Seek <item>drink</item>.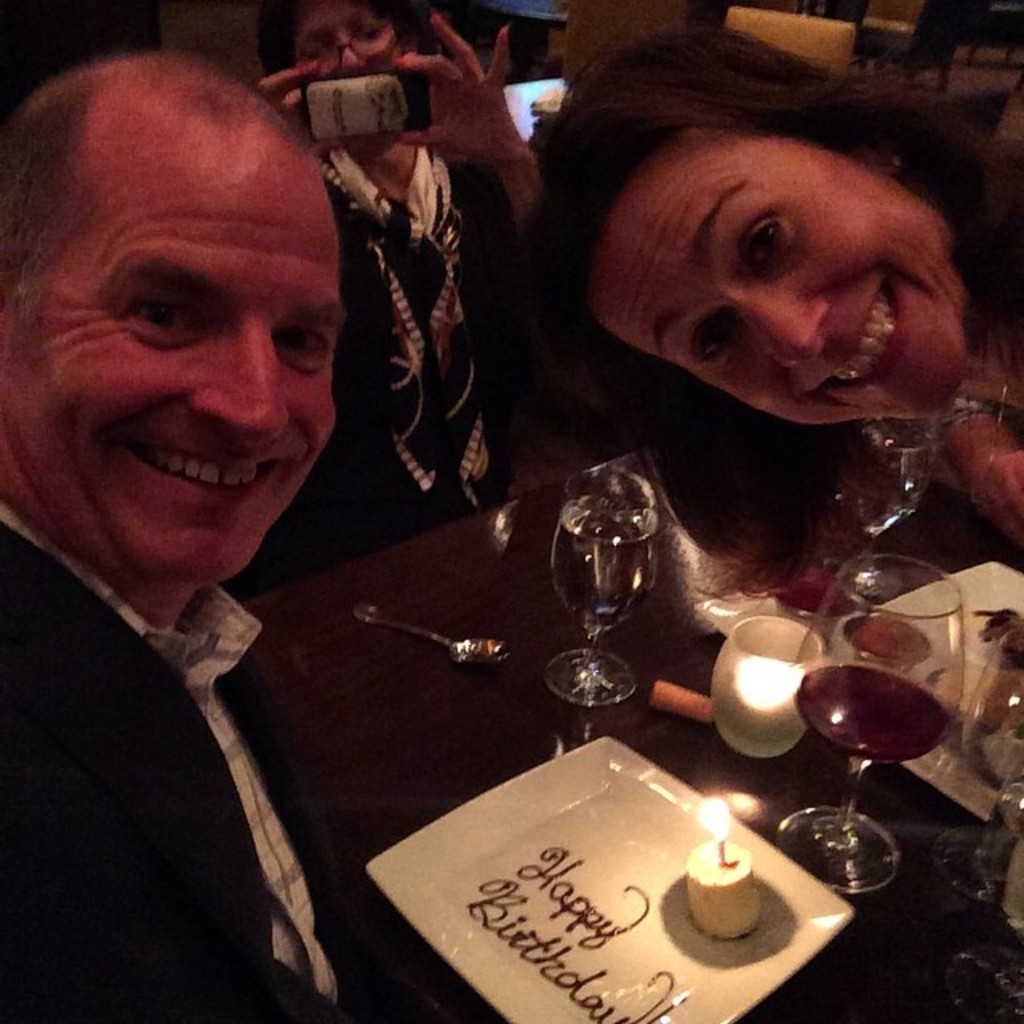
rect(550, 466, 664, 714).
